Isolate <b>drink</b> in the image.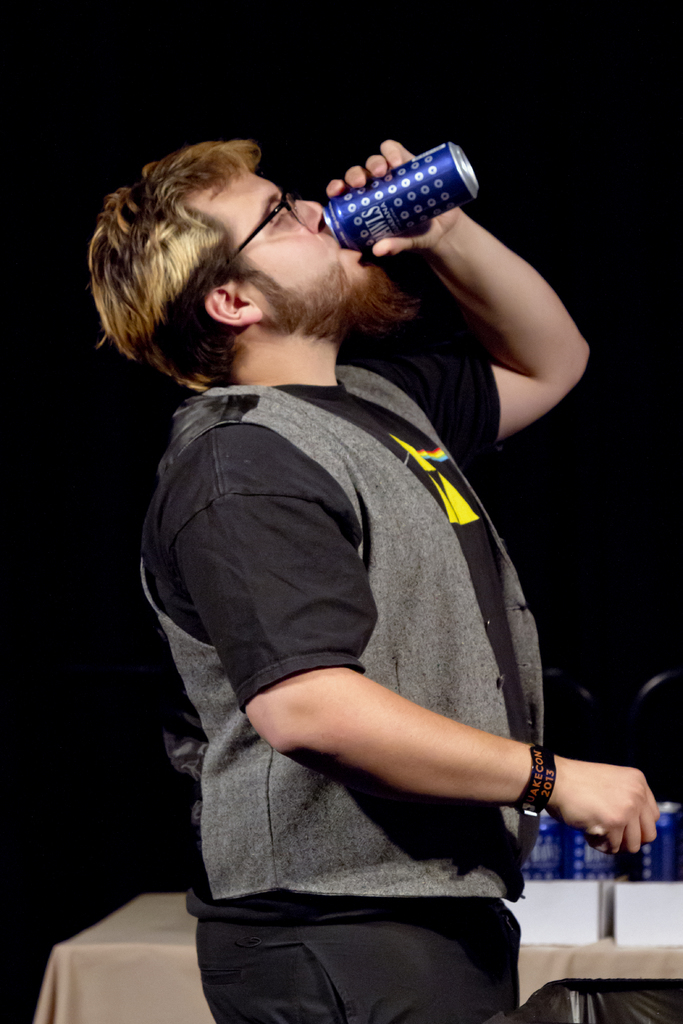
Isolated region: x1=323, y1=140, x2=484, y2=259.
